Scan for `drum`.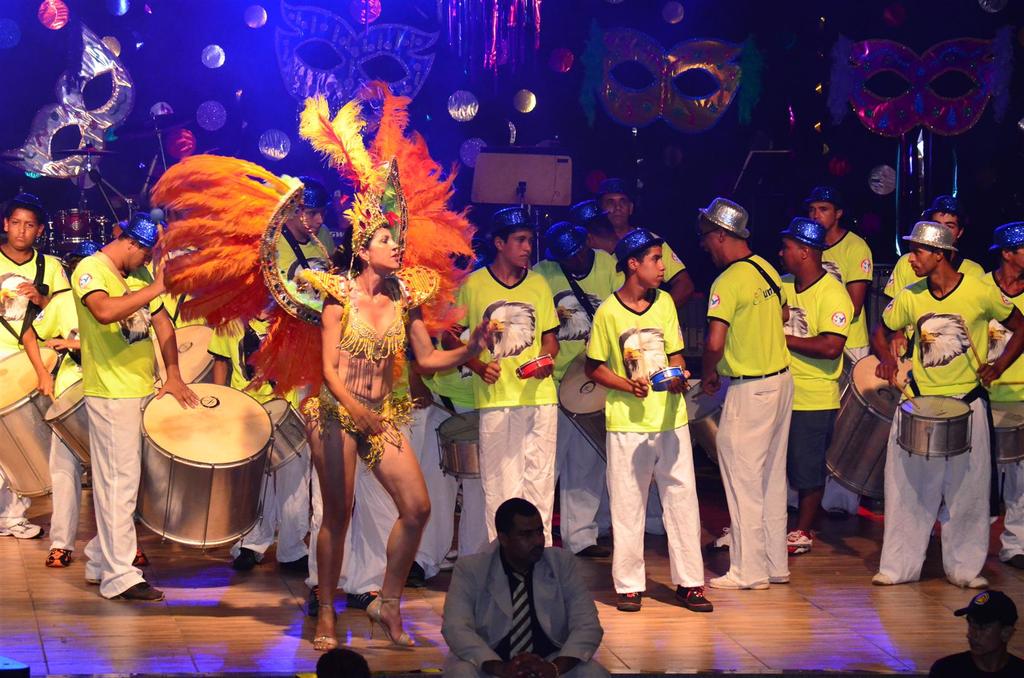
Scan result: (0,346,63,506).
